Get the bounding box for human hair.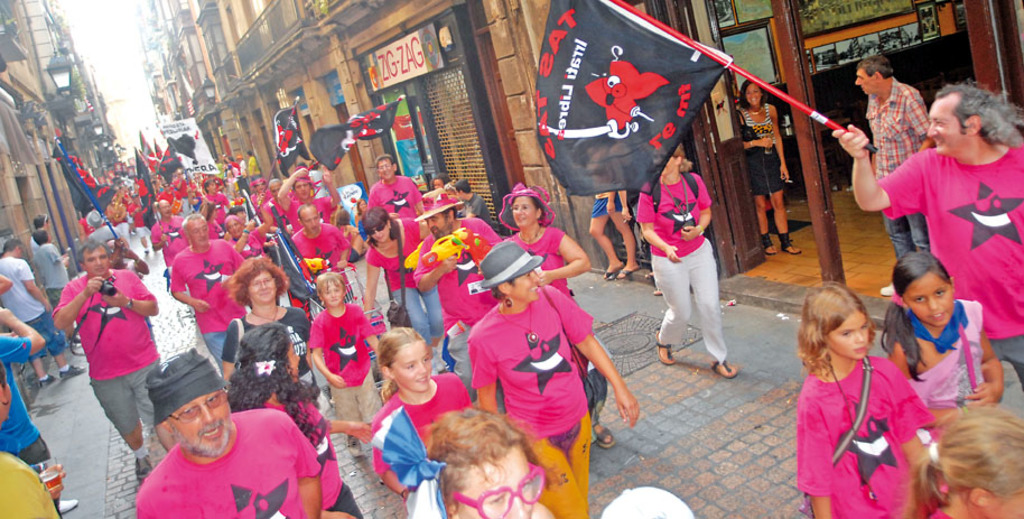
rect(226, 321, 319, 447).
